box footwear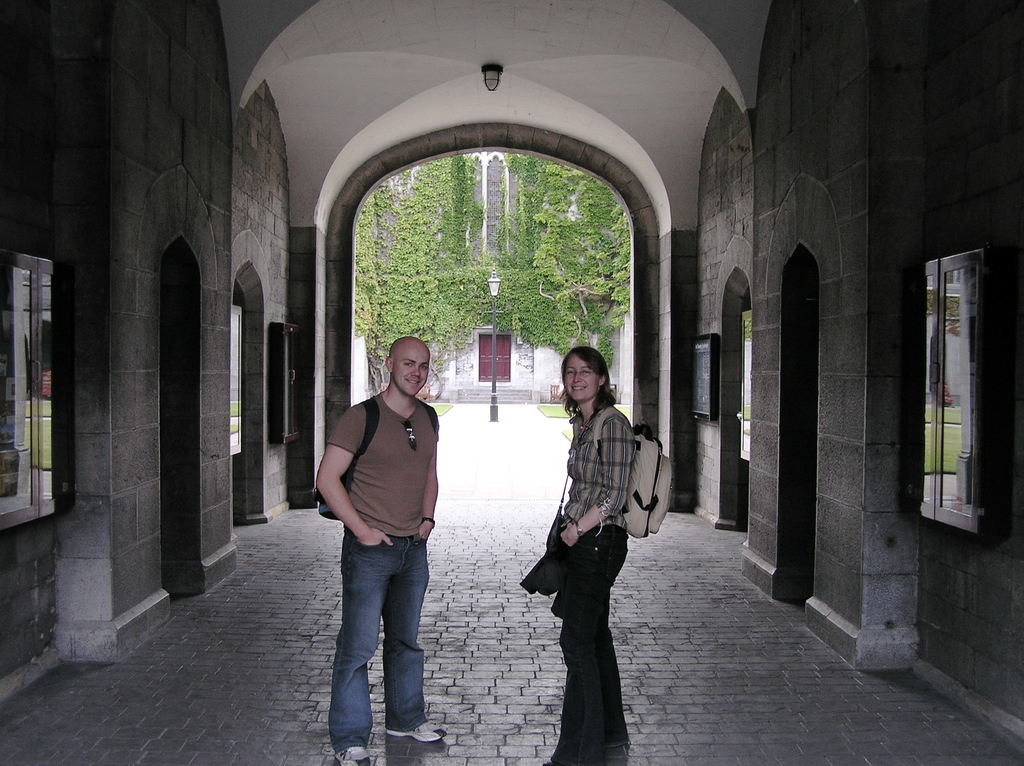
BBox(604, 743, 627, 765)
